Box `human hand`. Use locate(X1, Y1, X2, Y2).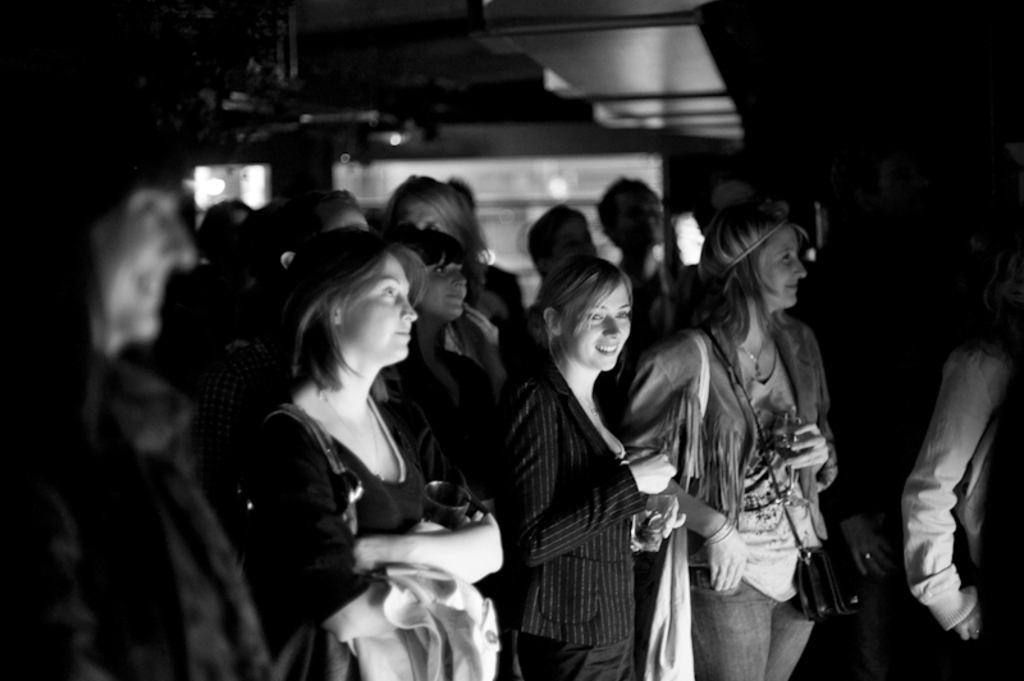
locate(957, 605, 984, 645).
